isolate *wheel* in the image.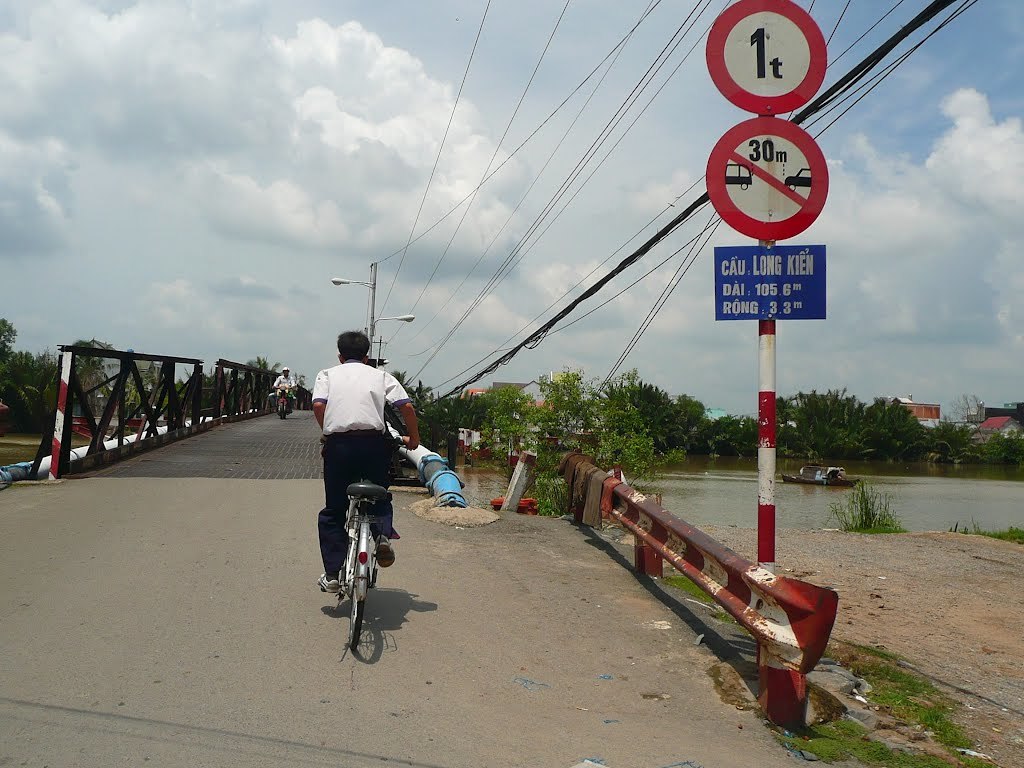
Isolated region: bbox(739, 183, 750, 191).
